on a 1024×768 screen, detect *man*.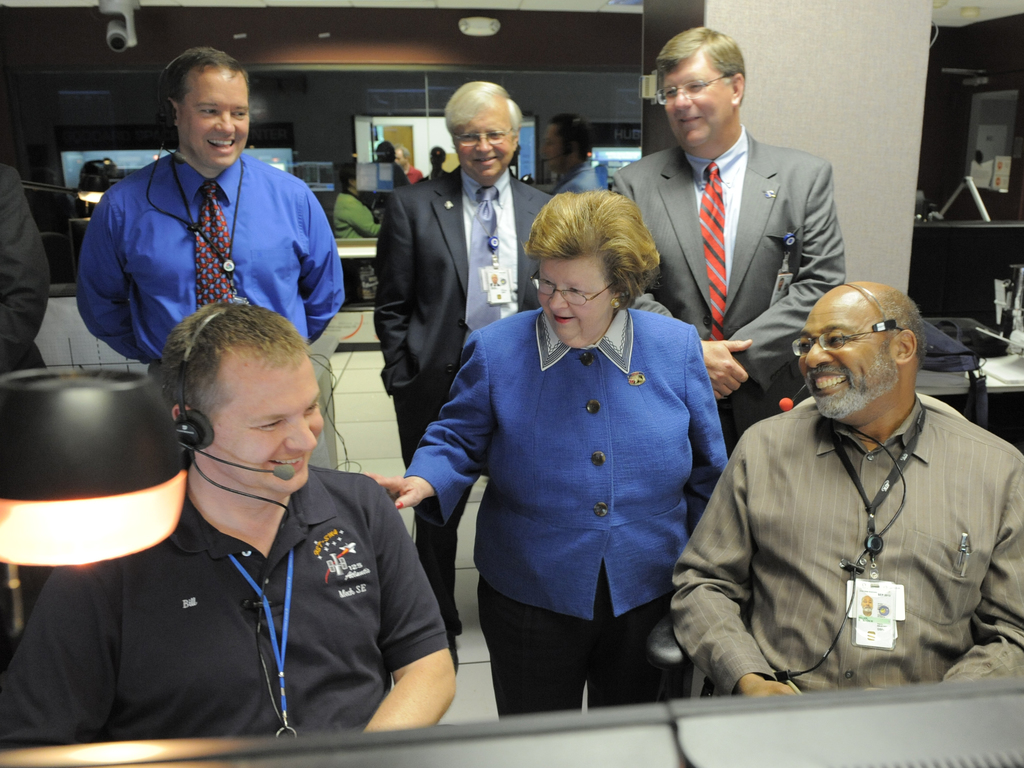
BBox(488, 272, 500, 286).
